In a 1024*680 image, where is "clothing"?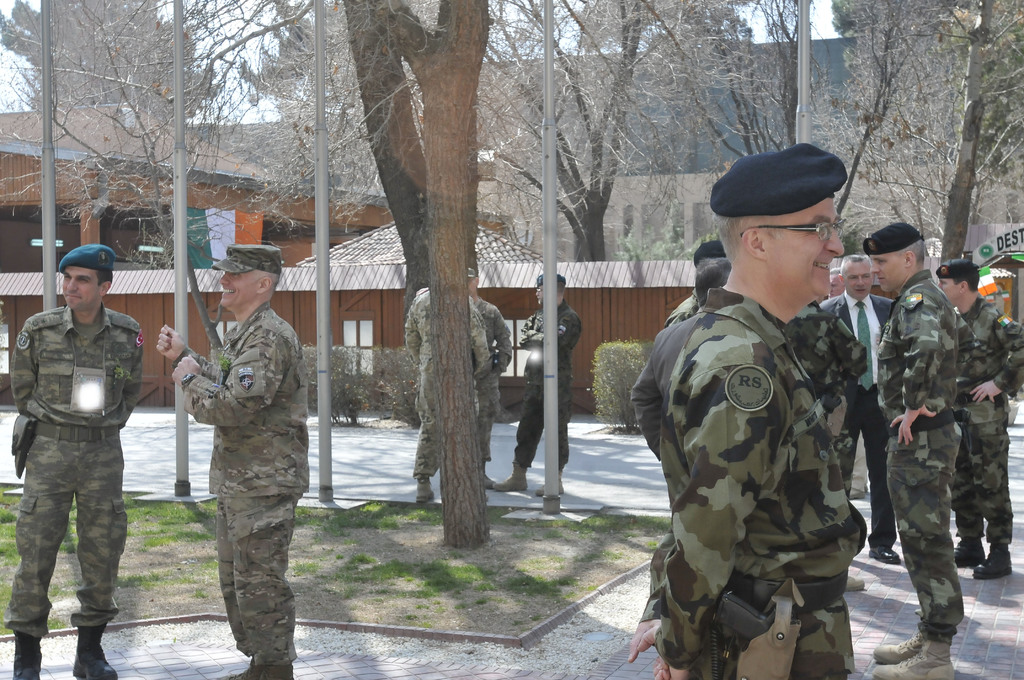
(11,306,142,636).
